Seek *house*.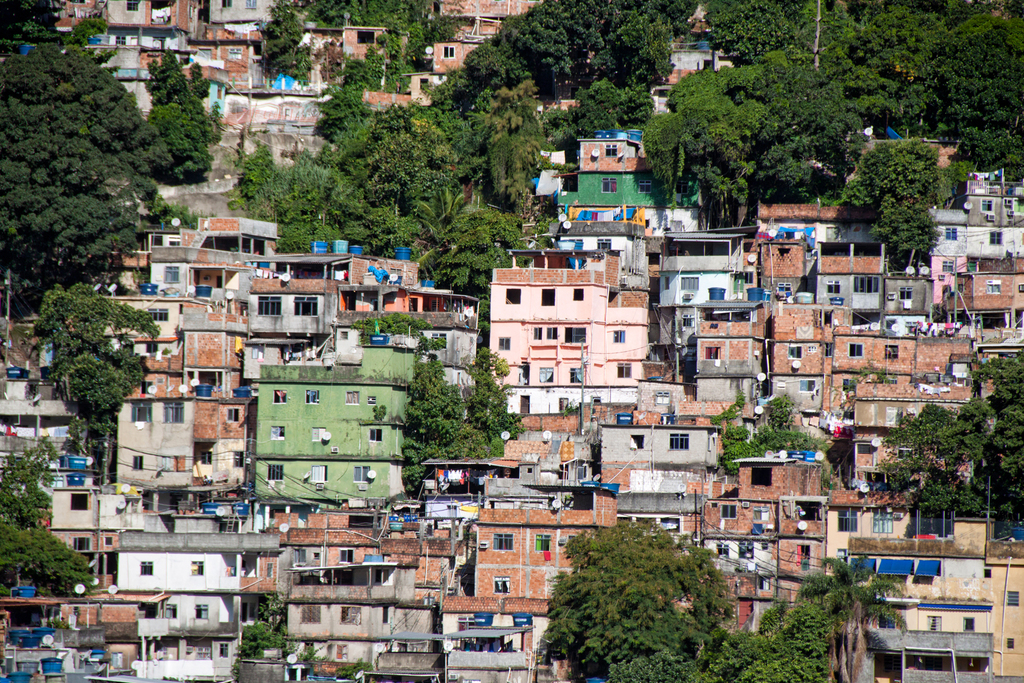
{"x1": 4, "y1": 587, "x2": 170, "y2": 680}.
